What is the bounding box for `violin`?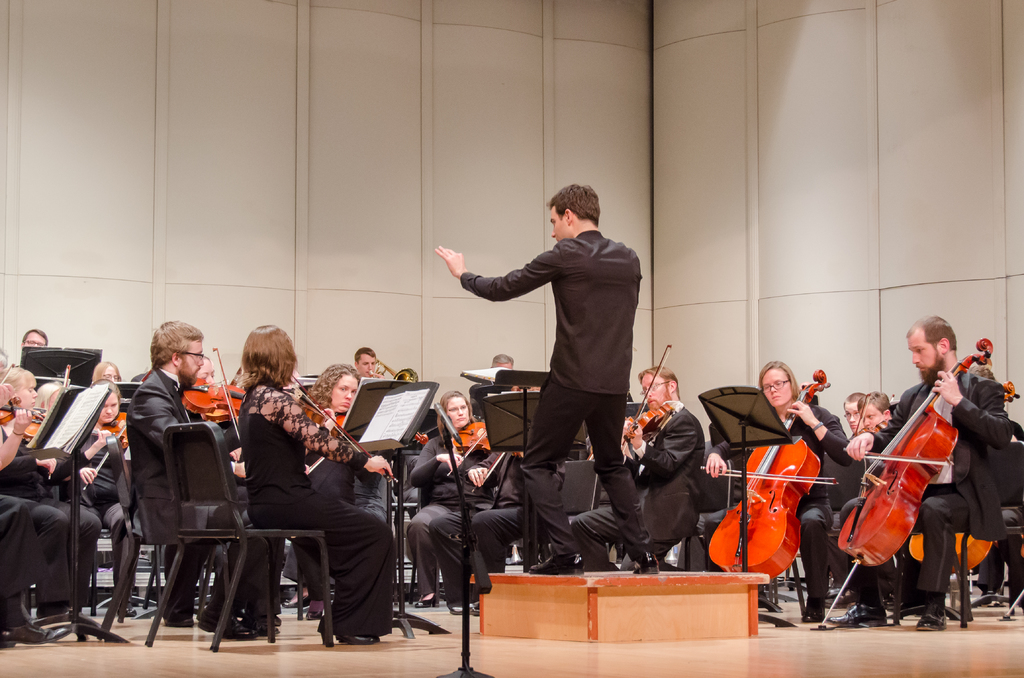
pyautogui.locateOnScreen(84, 408, 132, 492).
